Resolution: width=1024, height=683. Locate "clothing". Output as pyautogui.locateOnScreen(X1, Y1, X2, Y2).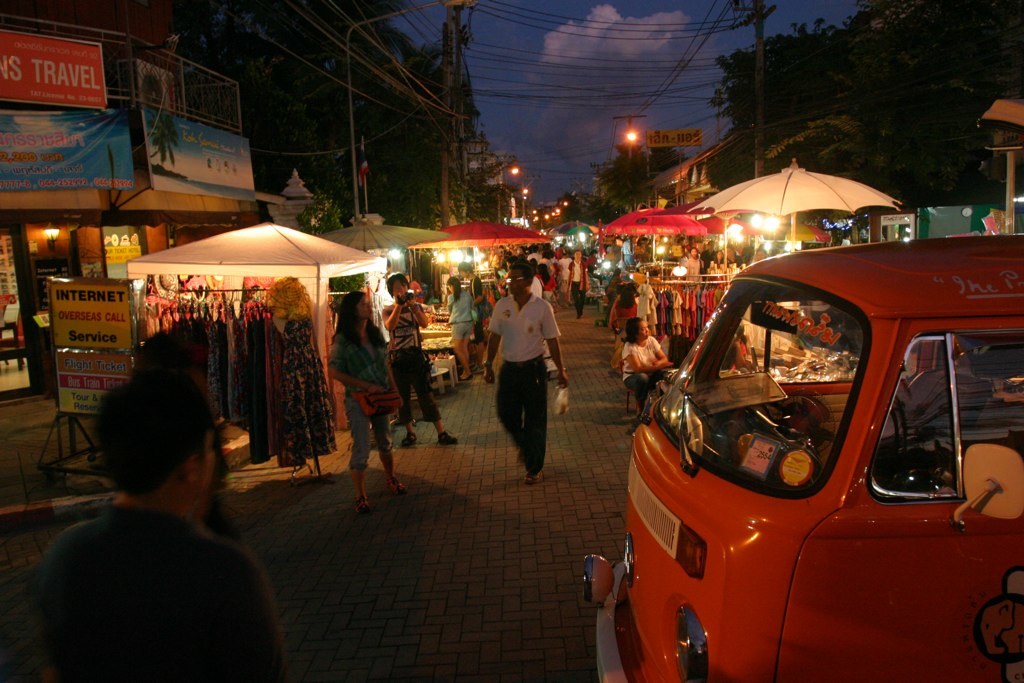
pyautogui.locateOnScreen(388, 301, 443, 424).
